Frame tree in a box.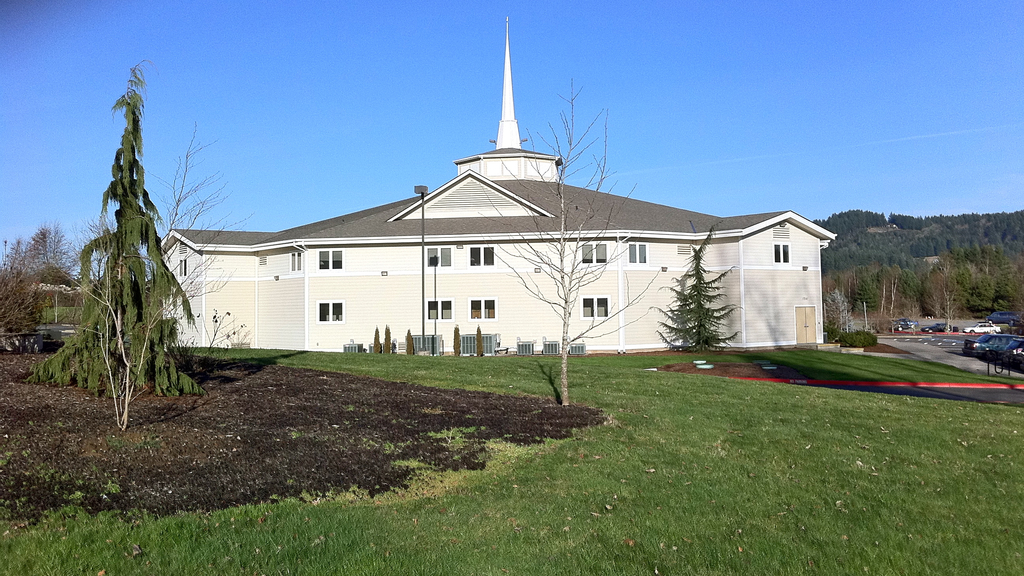
(490, 81, 660, 404).
